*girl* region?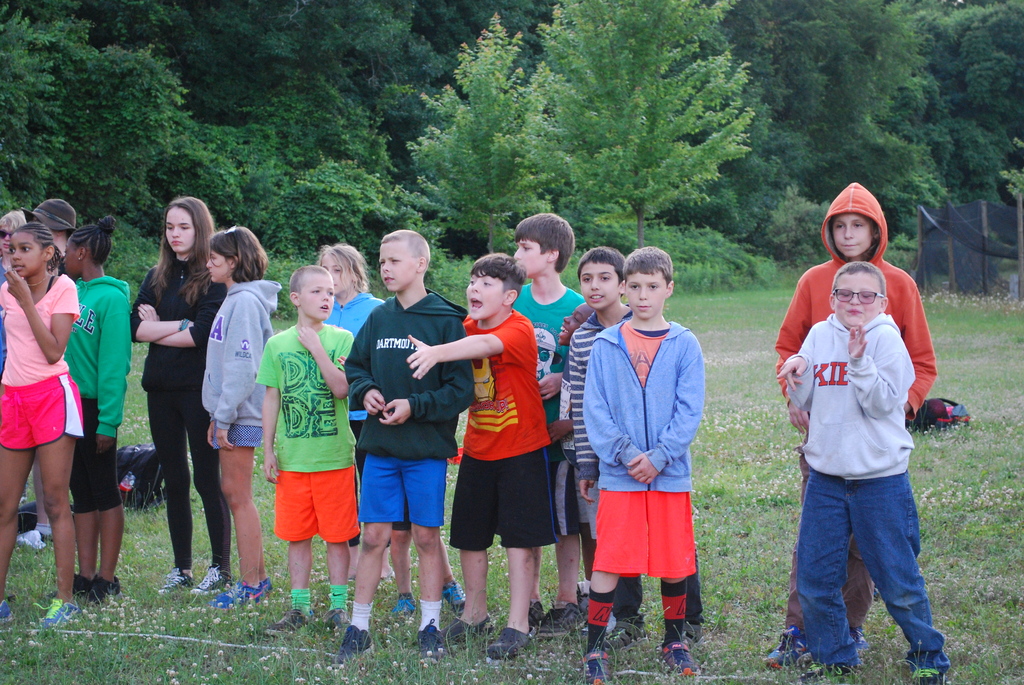
[0, 221, 84, 636]
